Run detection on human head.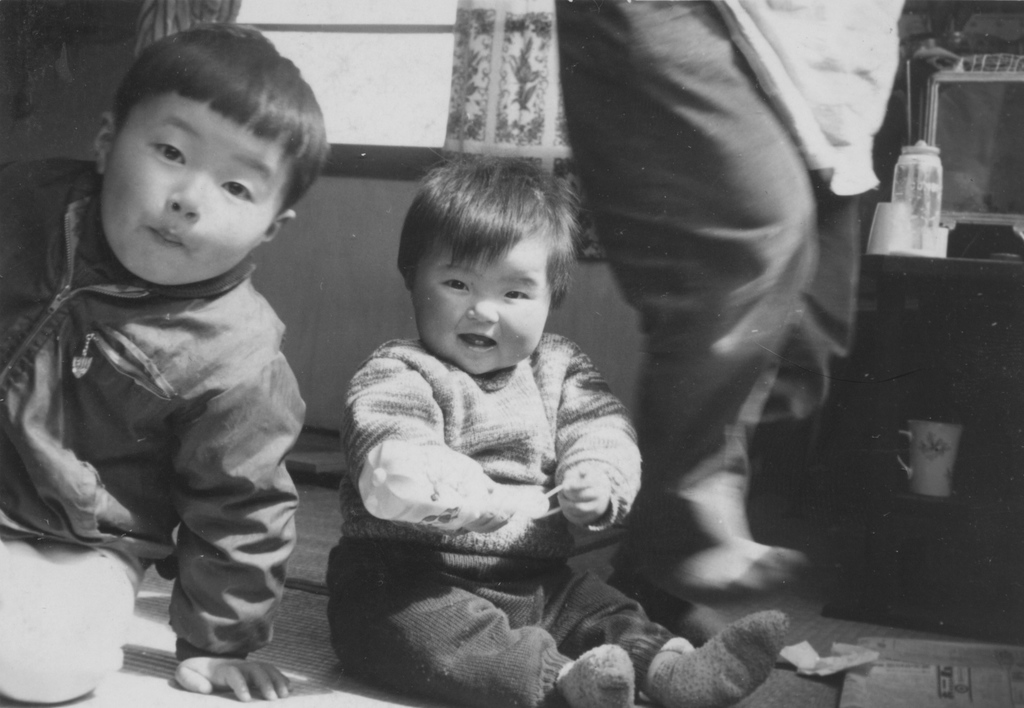
Result: box(398, 154, 589, 383).
